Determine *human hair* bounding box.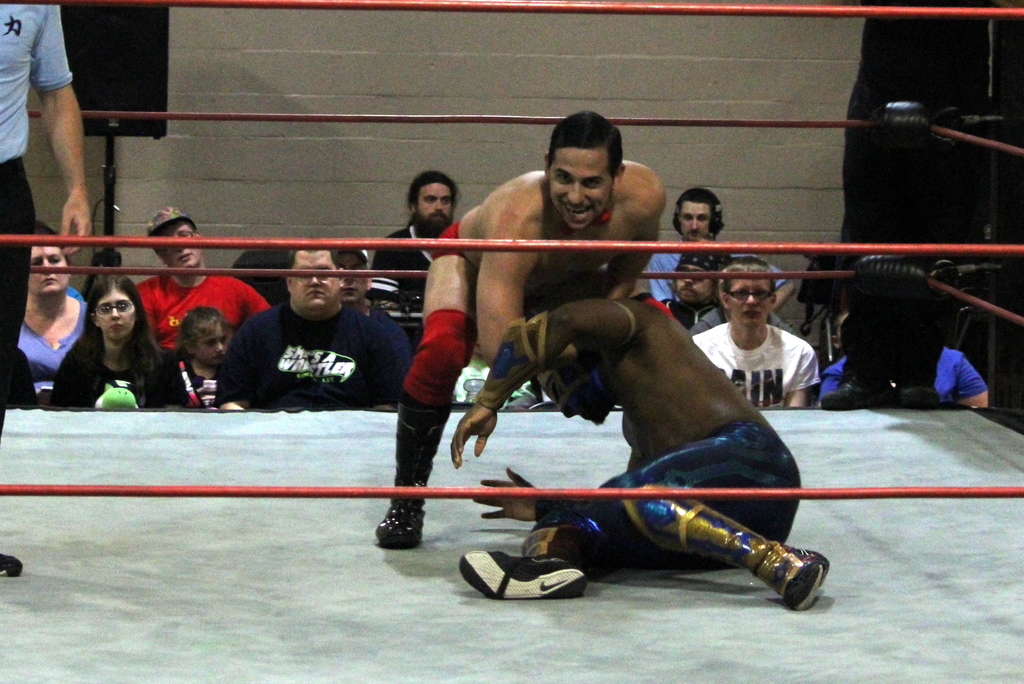
Determined: box(178, 302, 230, 355).
